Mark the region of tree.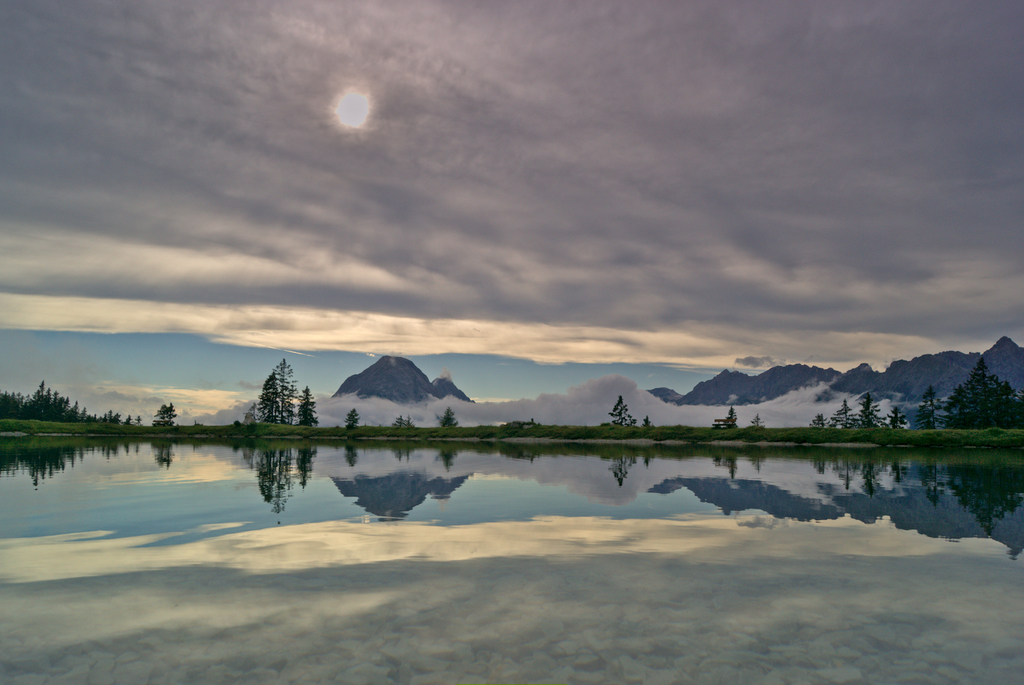
Region: bbox=(343, 406, 362, 428).
